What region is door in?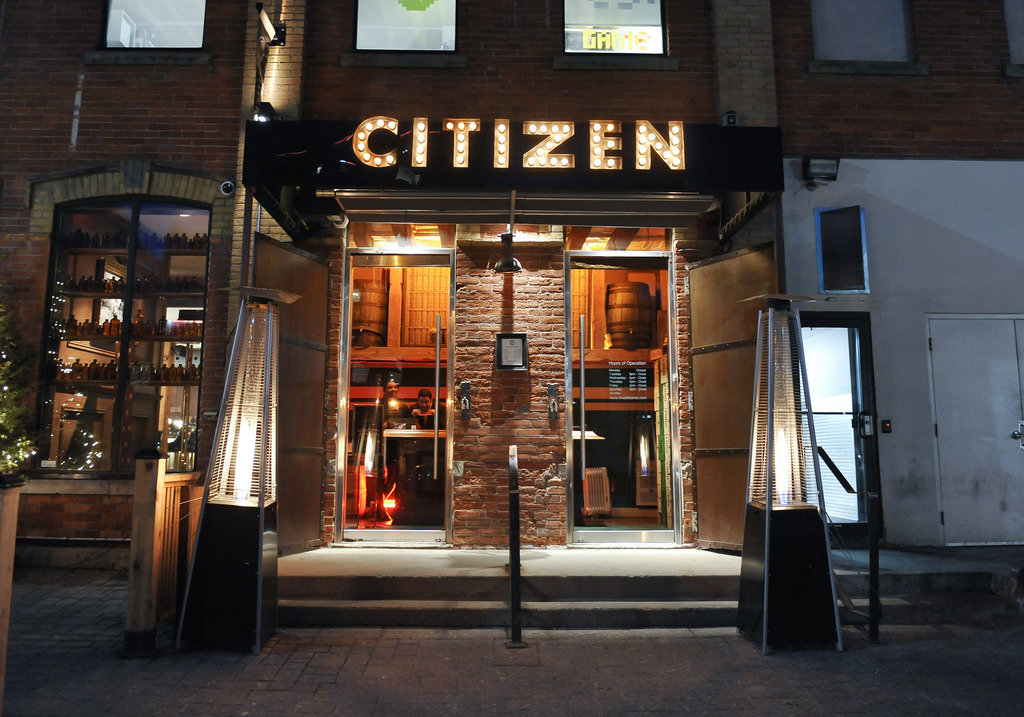
342, 254, 449, 542.
